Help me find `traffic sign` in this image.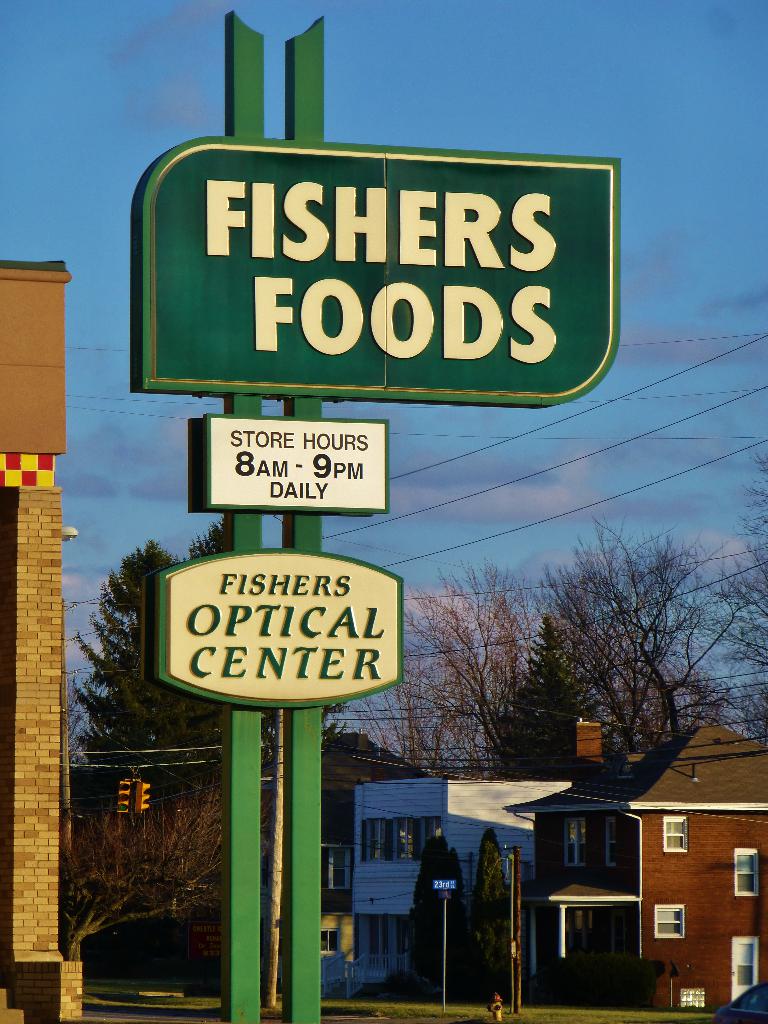
Found it: 115, 152, 628, 376.
